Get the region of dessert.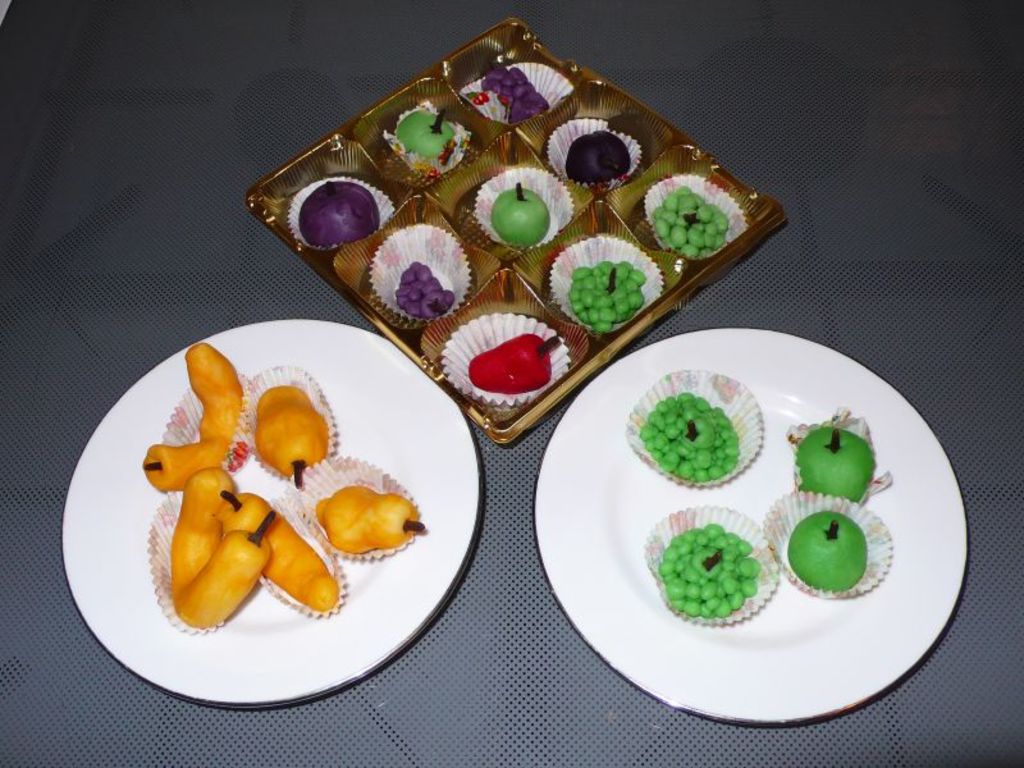
bbox=(657, 187, 733, 255).
